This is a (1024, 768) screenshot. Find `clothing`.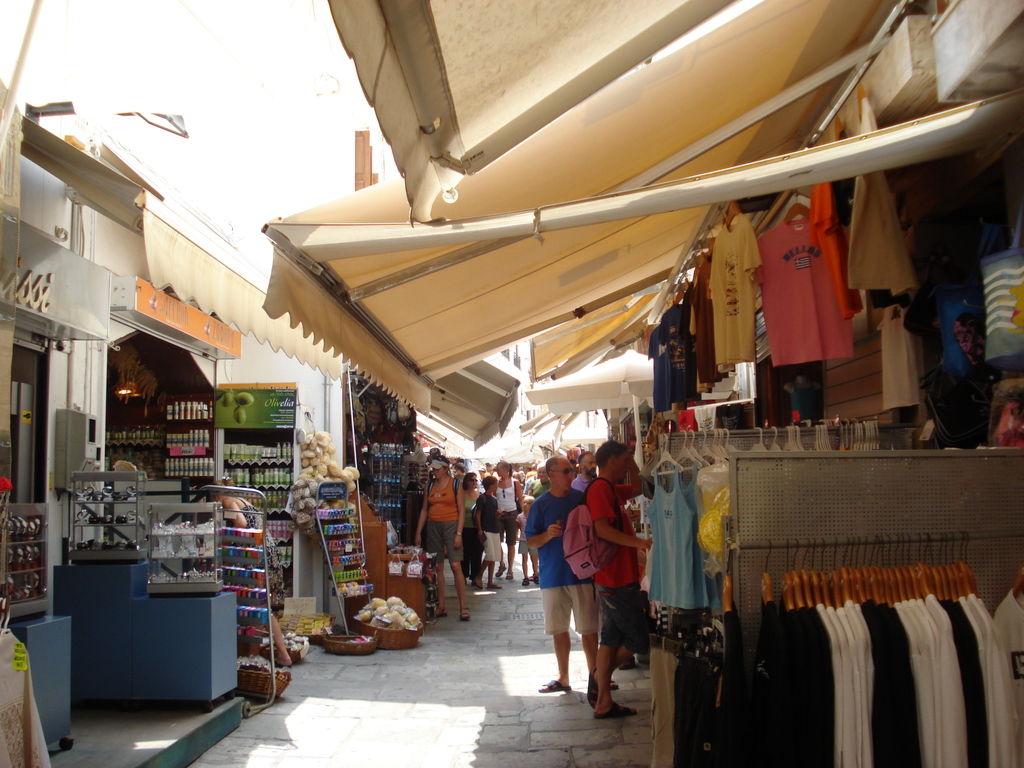
Bounding box: box(465, 488, 500, 559).
